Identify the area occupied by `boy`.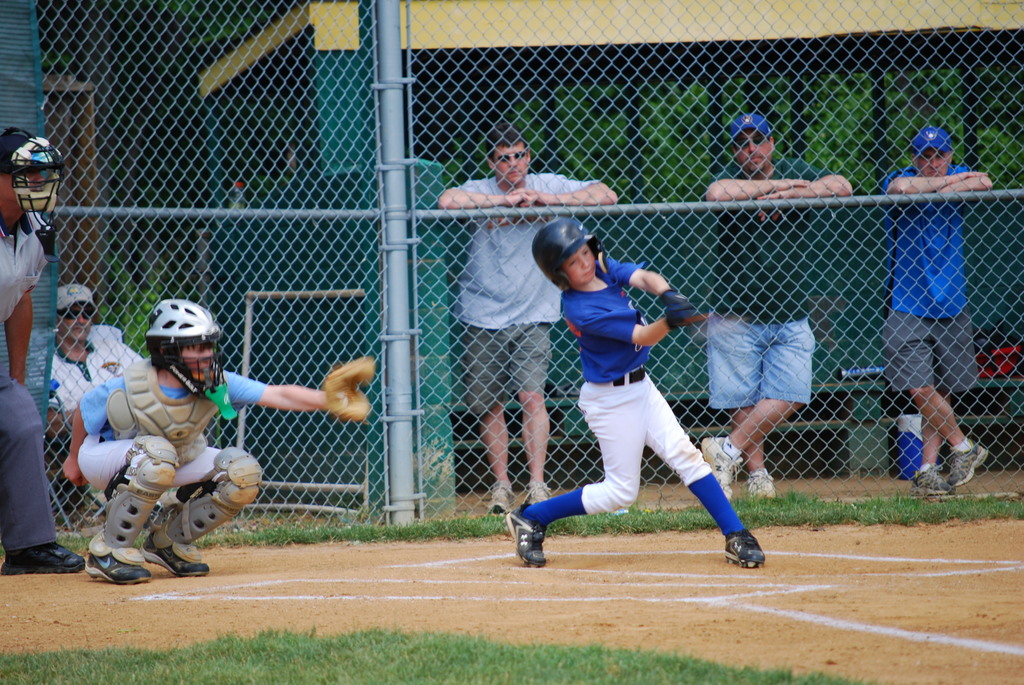
Area: [left=52, top=313, right=353, bottom=583].
